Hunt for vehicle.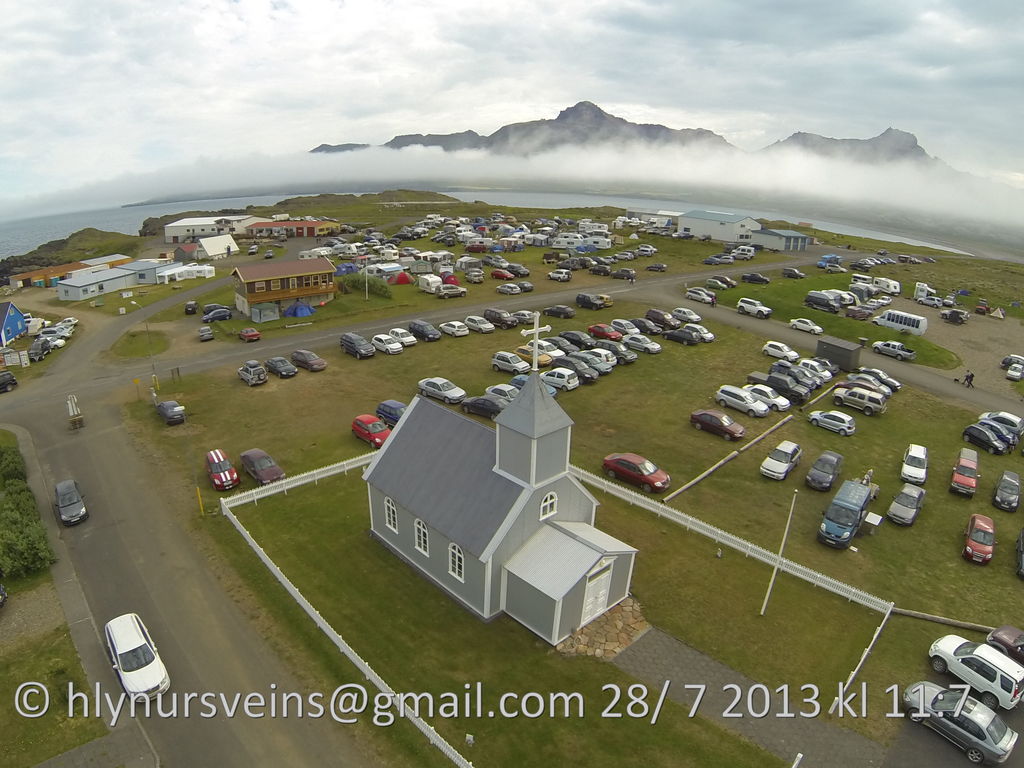
Hunted down at select_region(687, 408, 749, 445).
